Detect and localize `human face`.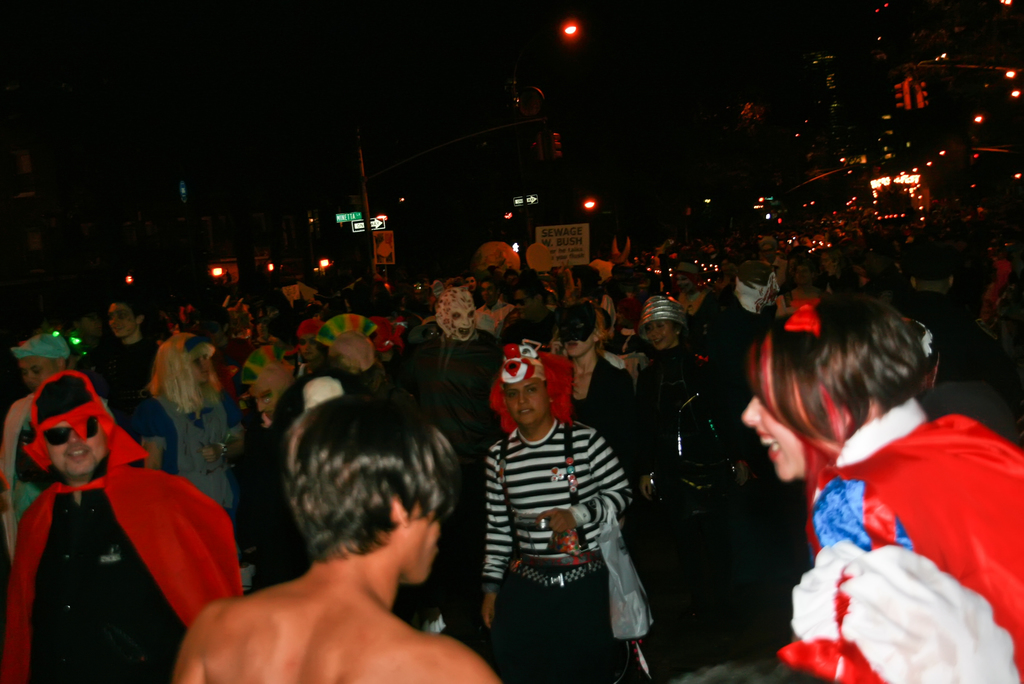
Localized at bbox=[740, 347, 845, 481].
